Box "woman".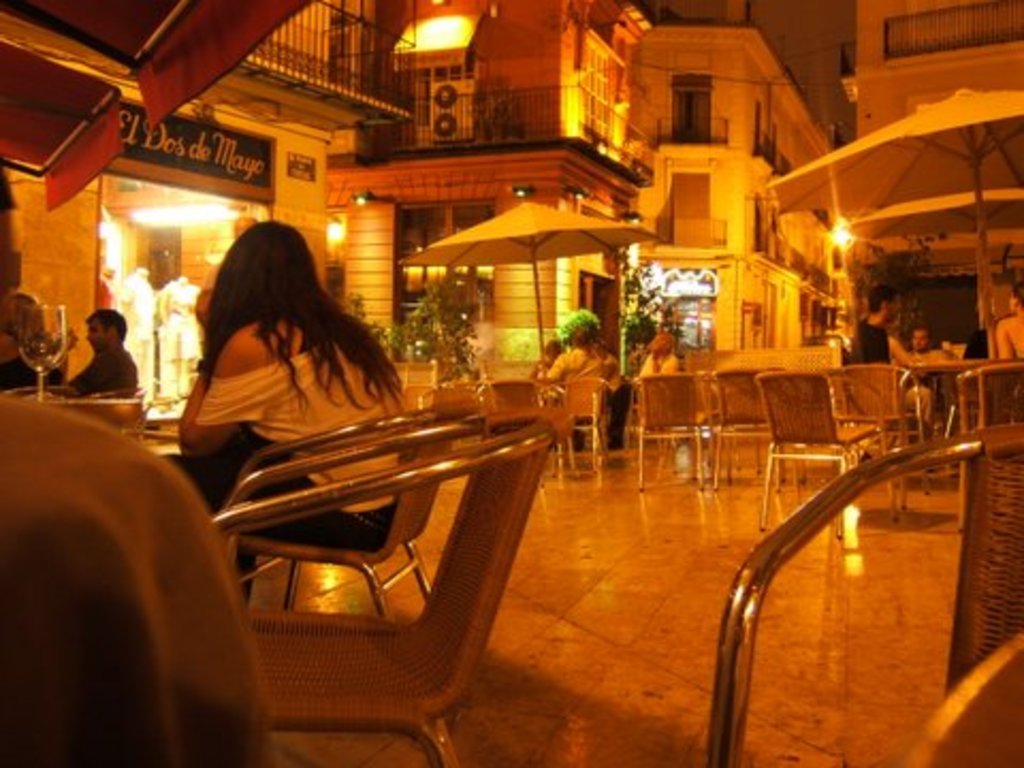
crop(0, 290, 68, 386).
